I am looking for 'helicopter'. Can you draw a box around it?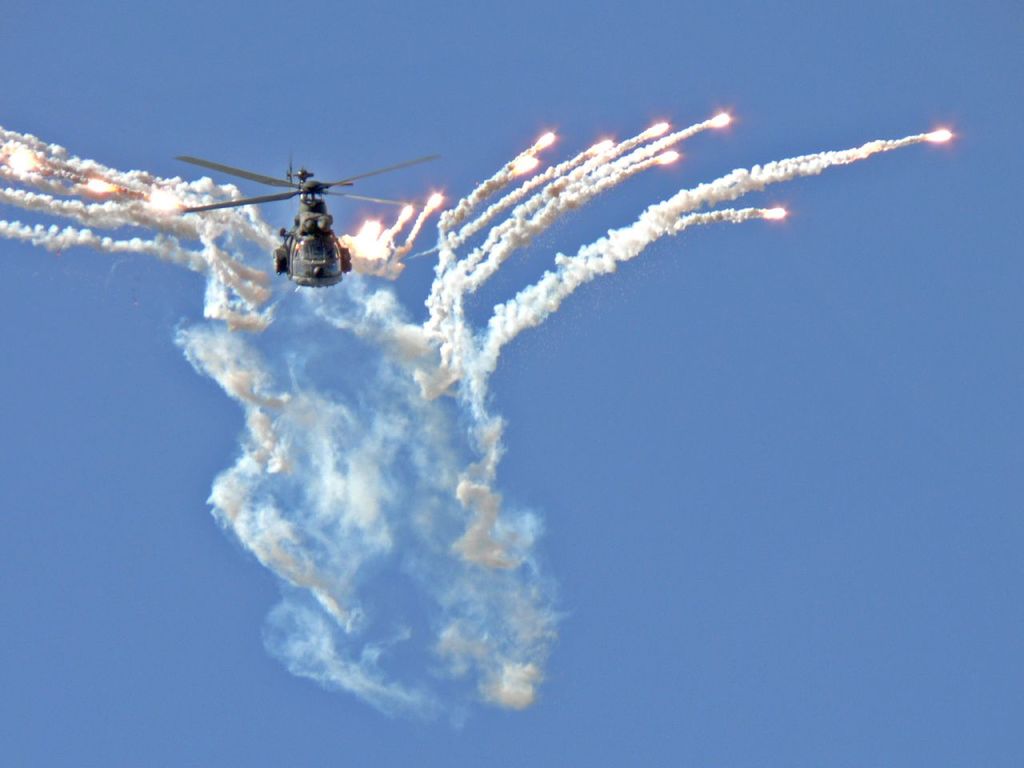
Sure, the bounding box is Rect(158, 135, 447, 298).
